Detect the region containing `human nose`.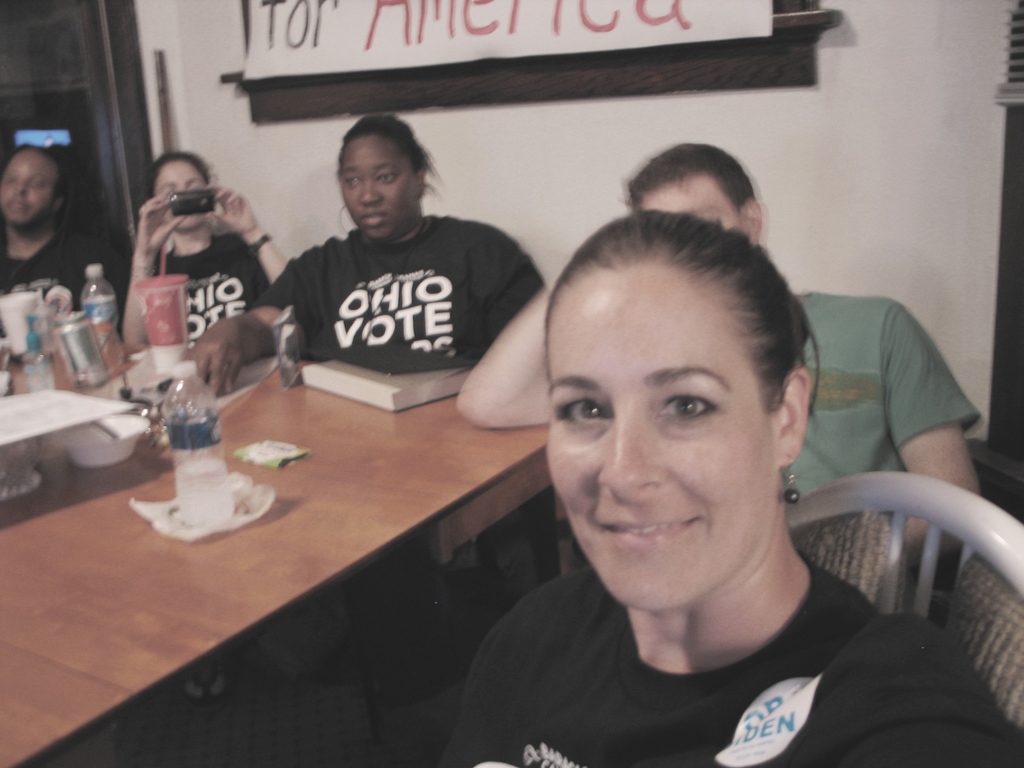
BBox(13, 180, 28, 198).
